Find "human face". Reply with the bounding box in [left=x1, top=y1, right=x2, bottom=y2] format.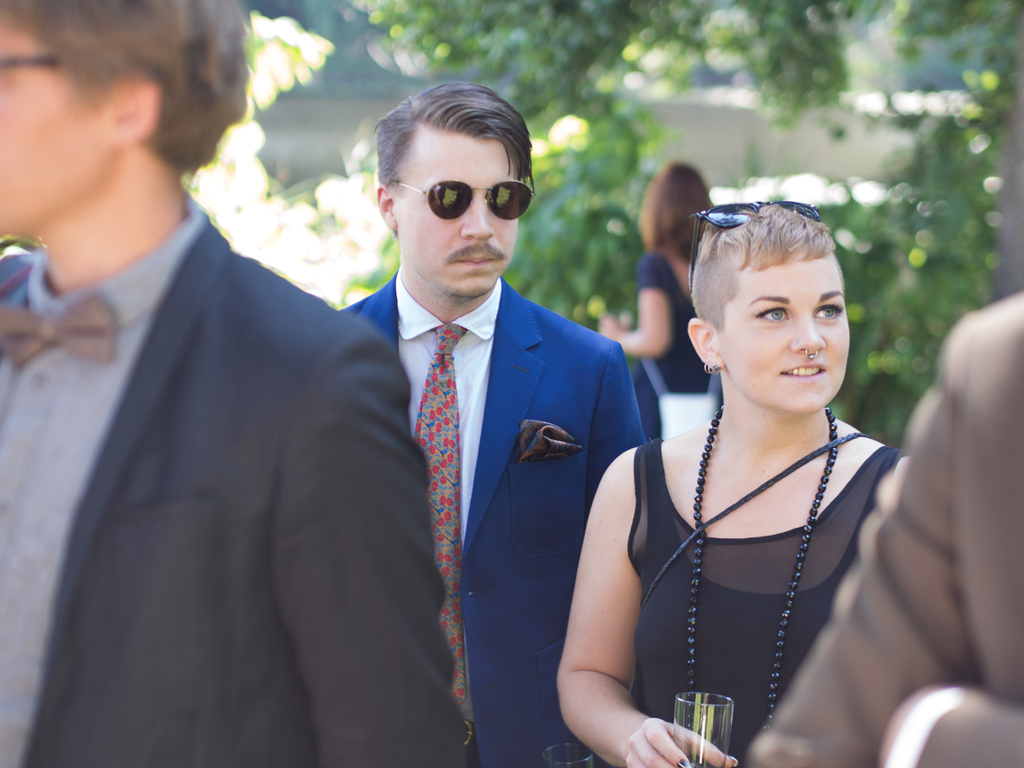
[left=727, top=249, right=851, bottom=414].
